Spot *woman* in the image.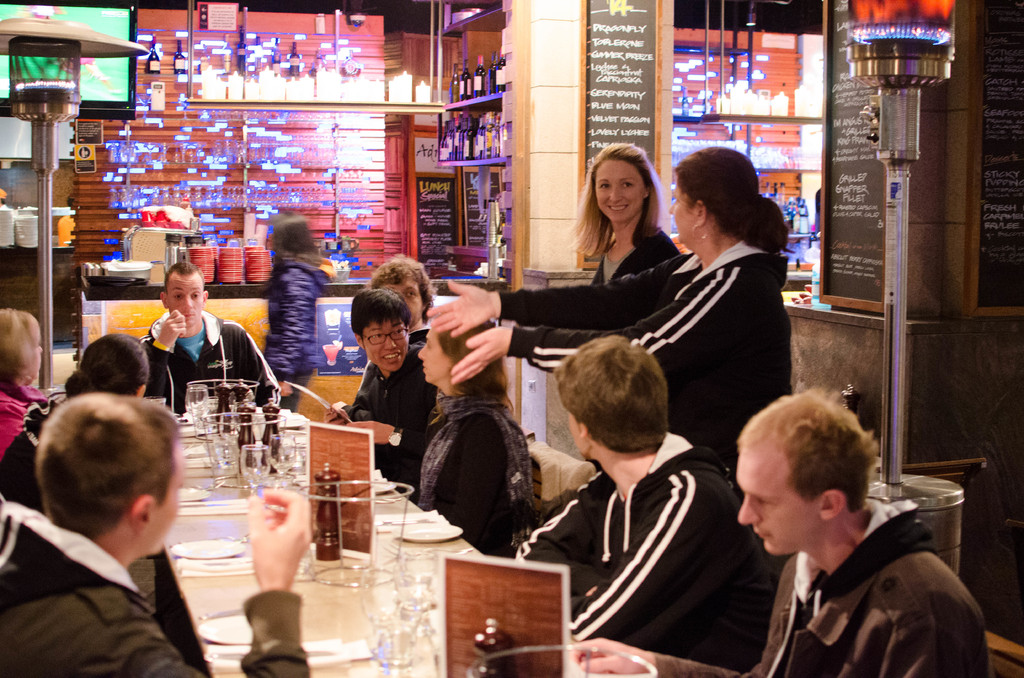
*woman* found at l=562, t=145, r=684, b=285.
